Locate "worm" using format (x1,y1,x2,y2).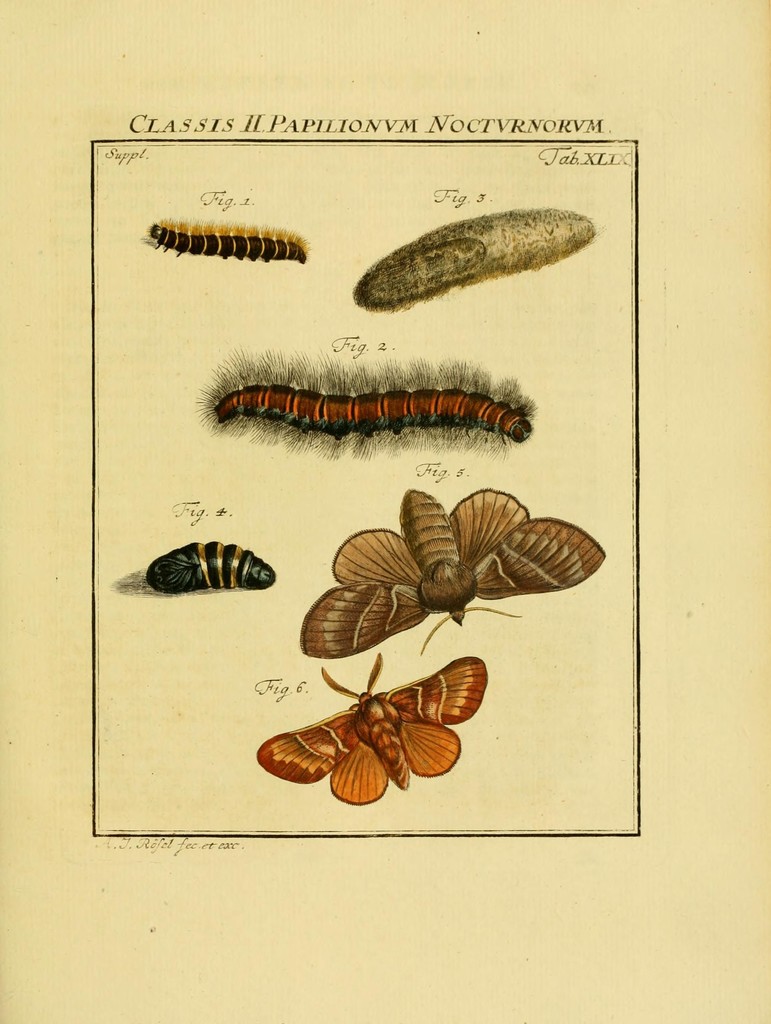
(349,204,597,314).
